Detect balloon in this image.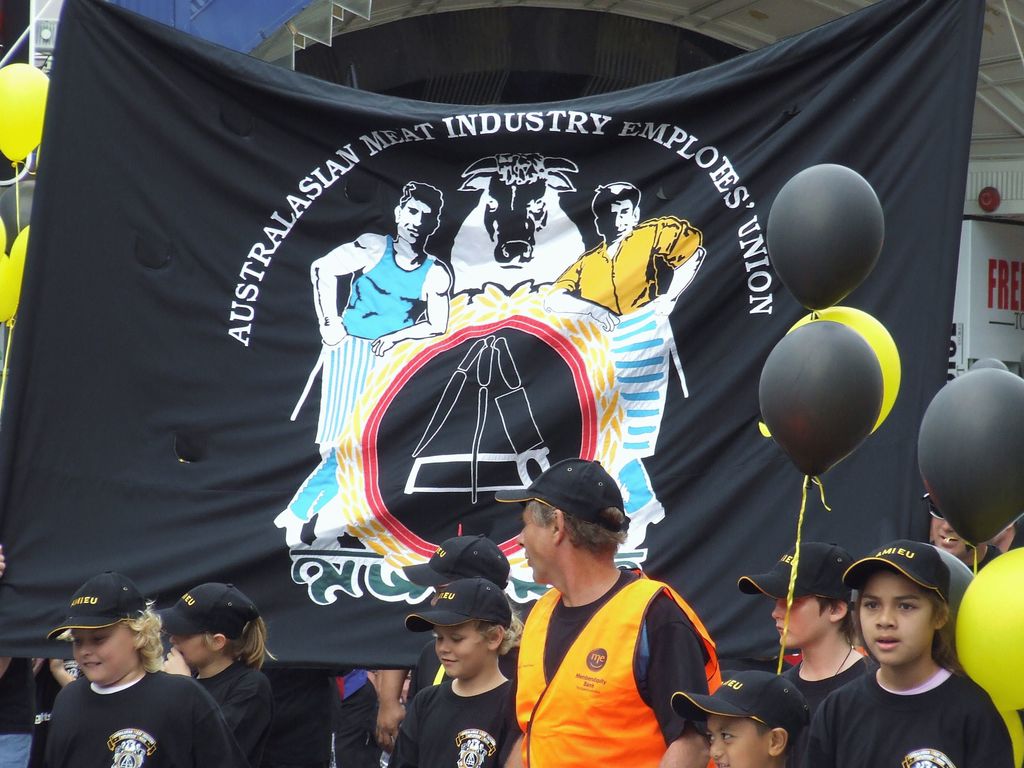
Detection: <bbox>938, 554, 974, 612</bbox>.
